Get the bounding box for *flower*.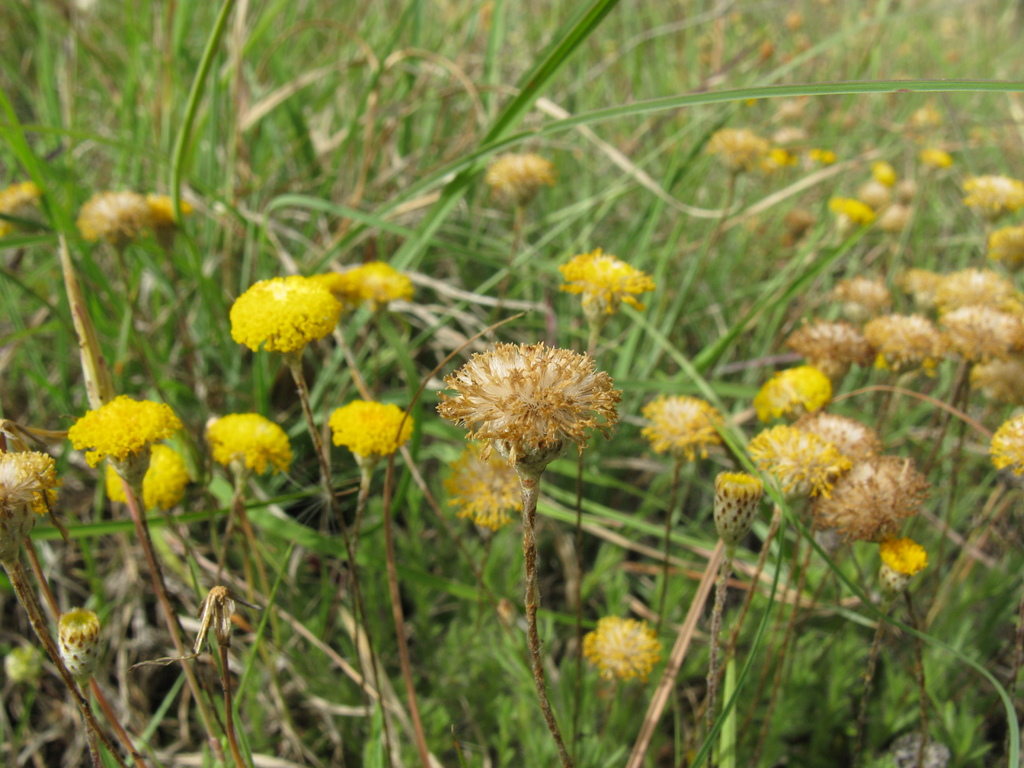
<region>228, 275, 348, 353</region>.
